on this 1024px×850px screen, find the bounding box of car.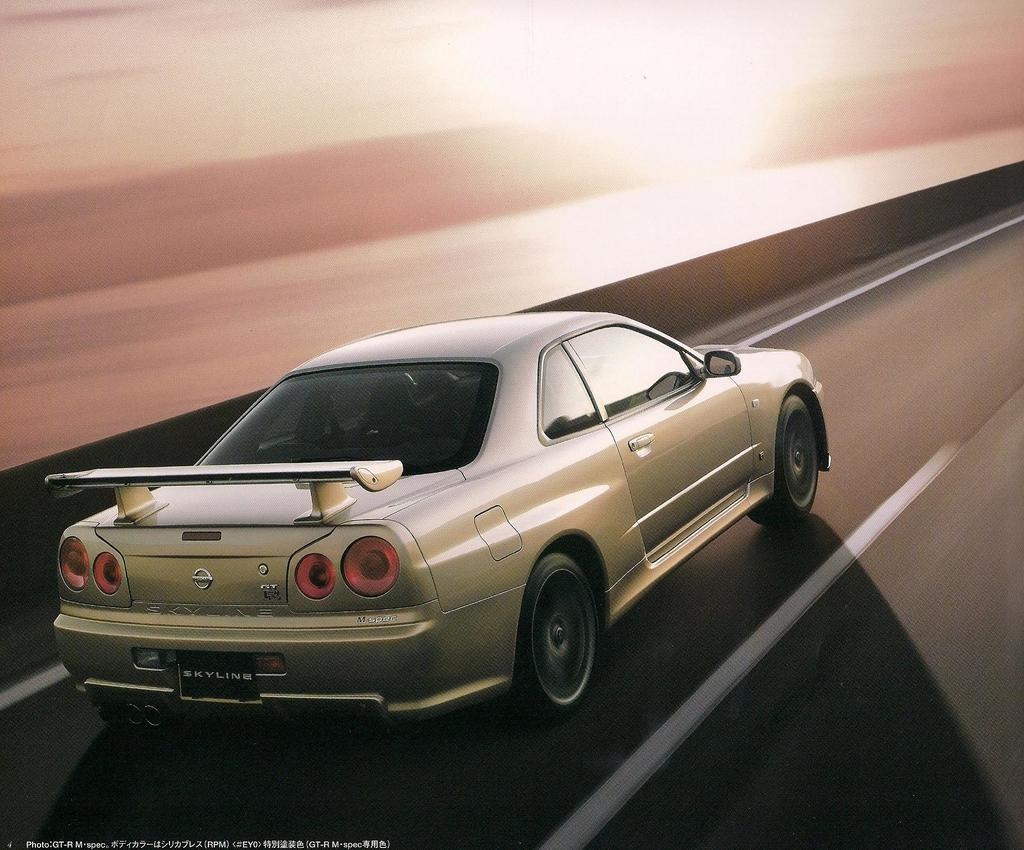
Bounding box: {"x1": 19, "y1": 319, "x2": 831, "y2": 709}.
